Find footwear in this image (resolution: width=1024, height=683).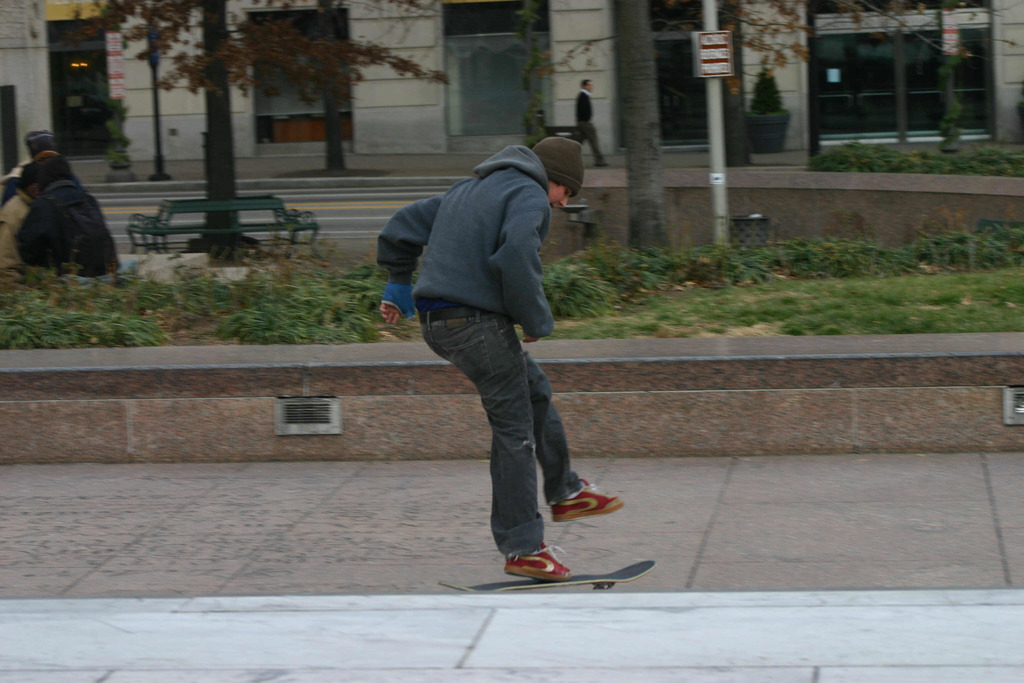
<bbox>555, 486, 624, 522</bbox>.
